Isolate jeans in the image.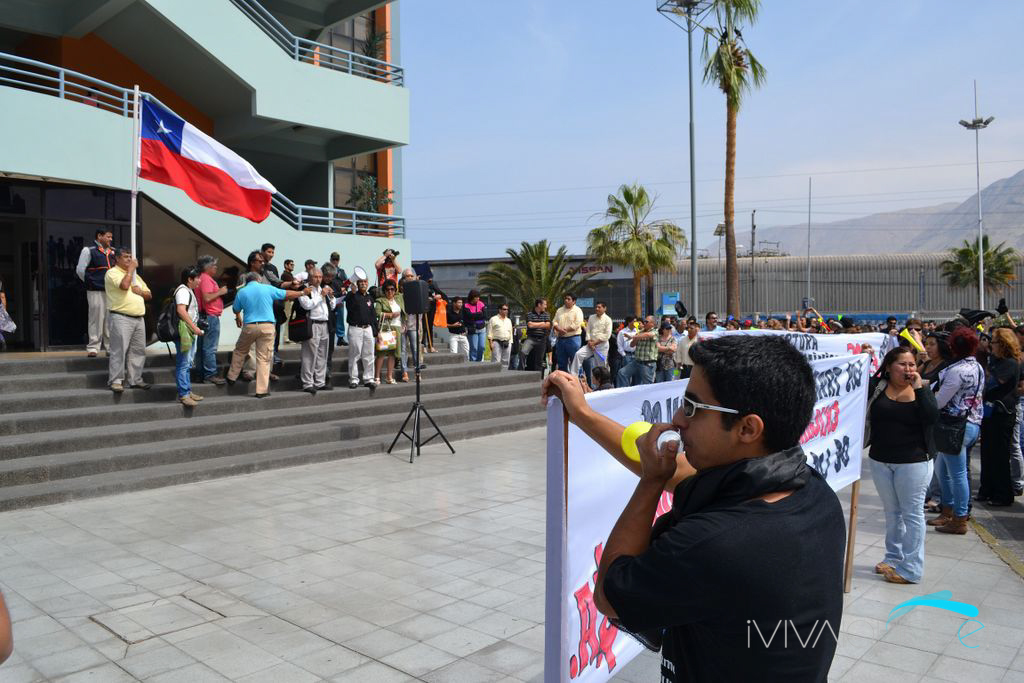
Isolated region: (left=871, top=456, right=933, bottom=582).
